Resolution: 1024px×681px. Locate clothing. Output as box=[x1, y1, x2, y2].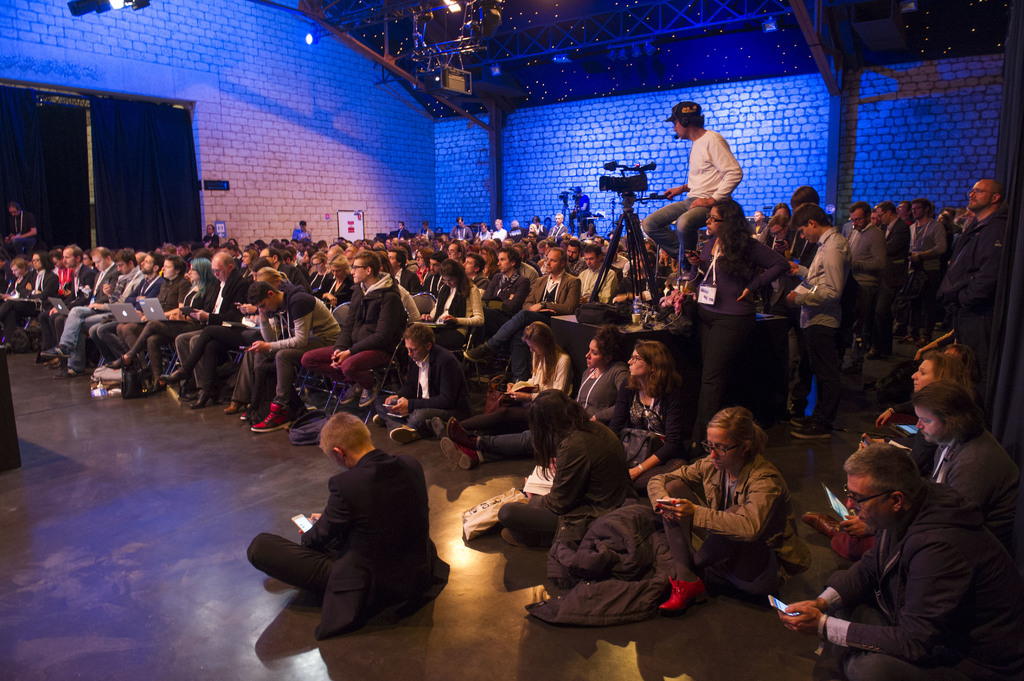
box=[273, 429, 440, 646].
